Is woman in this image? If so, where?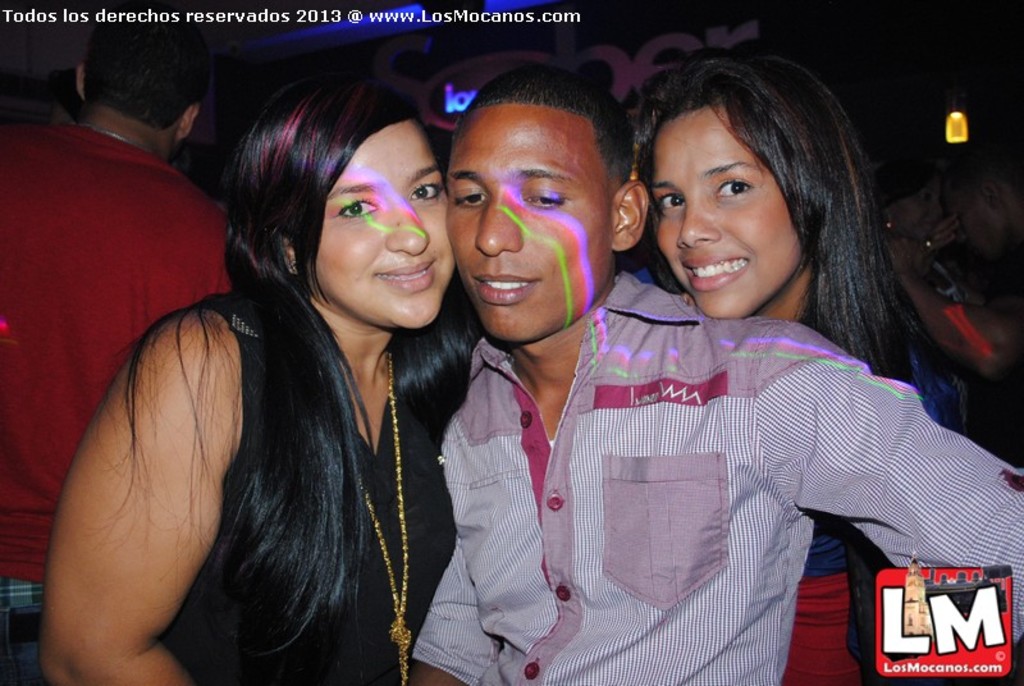
Yes, at [33, 76, 486, 685].
